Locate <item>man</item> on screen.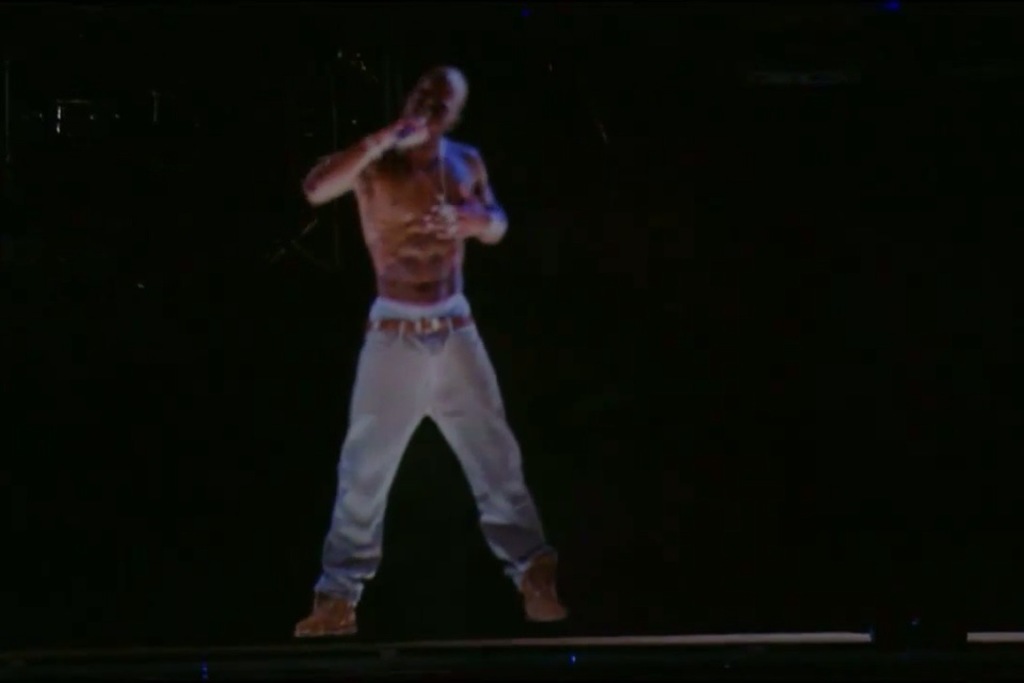
On screen at pyautogui.locateOnScreen(291, 61, 572, 642).
